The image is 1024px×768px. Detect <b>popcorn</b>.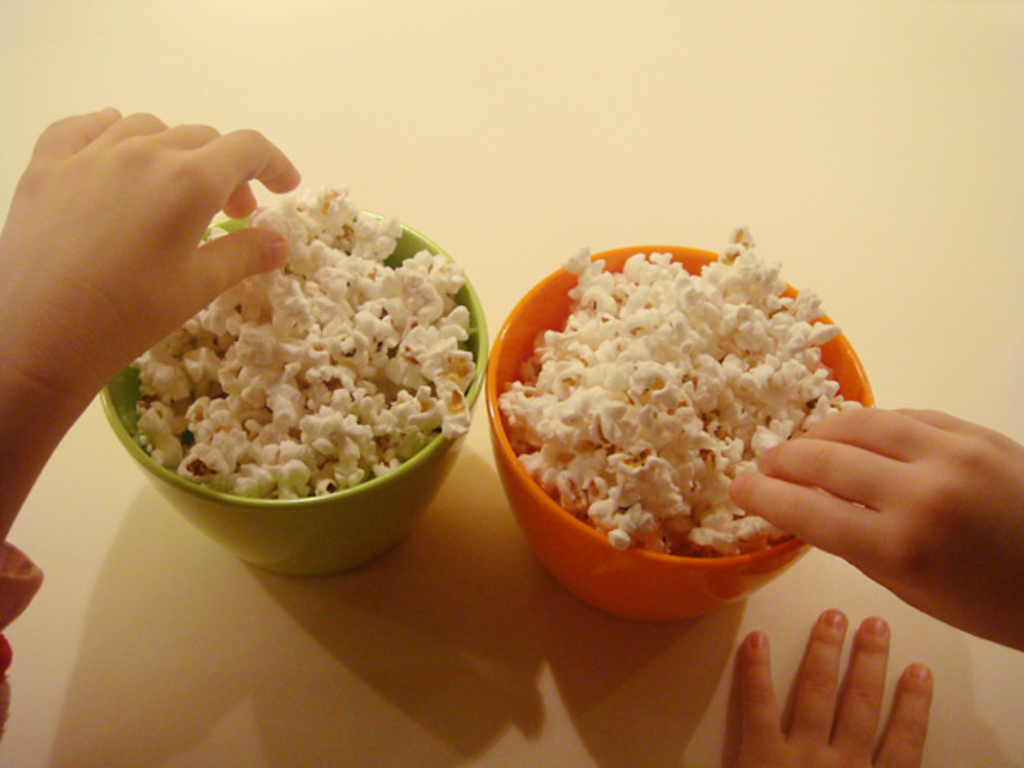
Detection: left=502, top=236, right=867, bottom=560.
